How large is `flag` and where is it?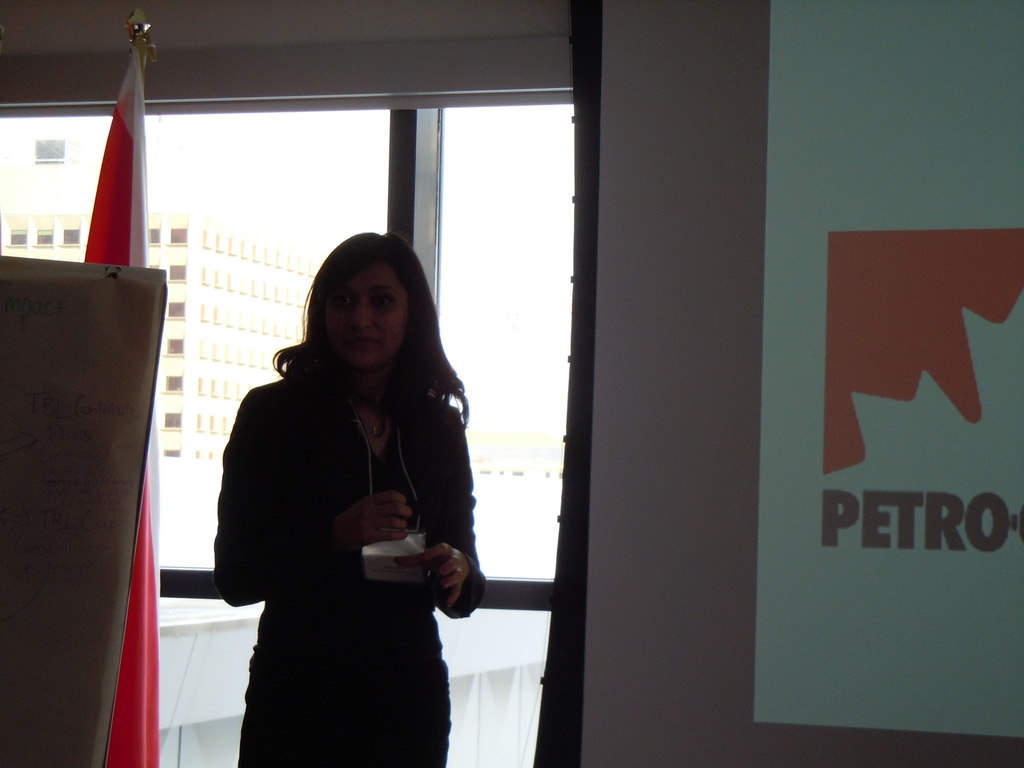
Bounding box: Rect(76, 38, 168, 767).
